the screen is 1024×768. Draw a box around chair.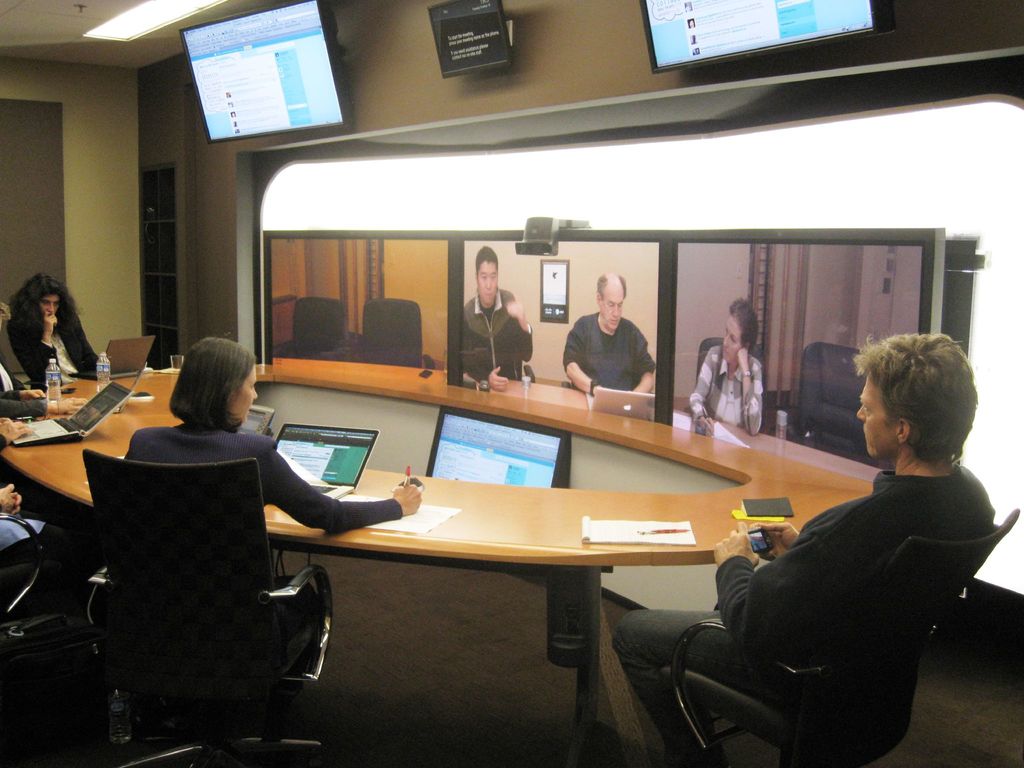
662, 509, 1022, 767.
